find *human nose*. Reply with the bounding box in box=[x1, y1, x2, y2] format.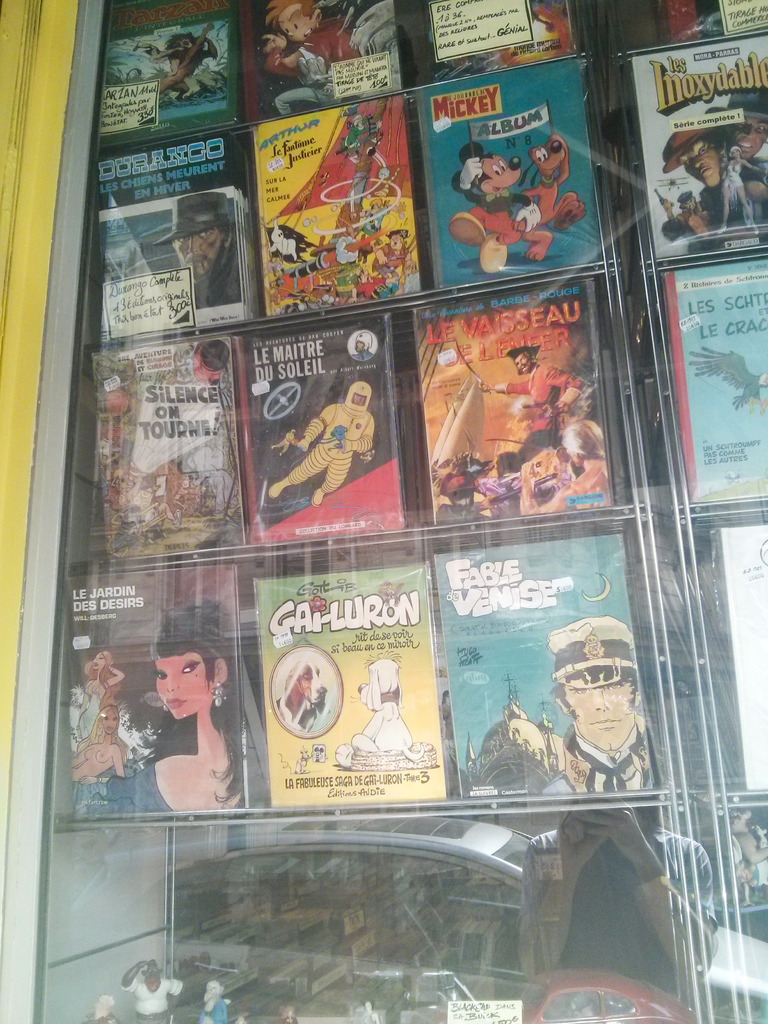
box=[740, 125, 756, 139].
